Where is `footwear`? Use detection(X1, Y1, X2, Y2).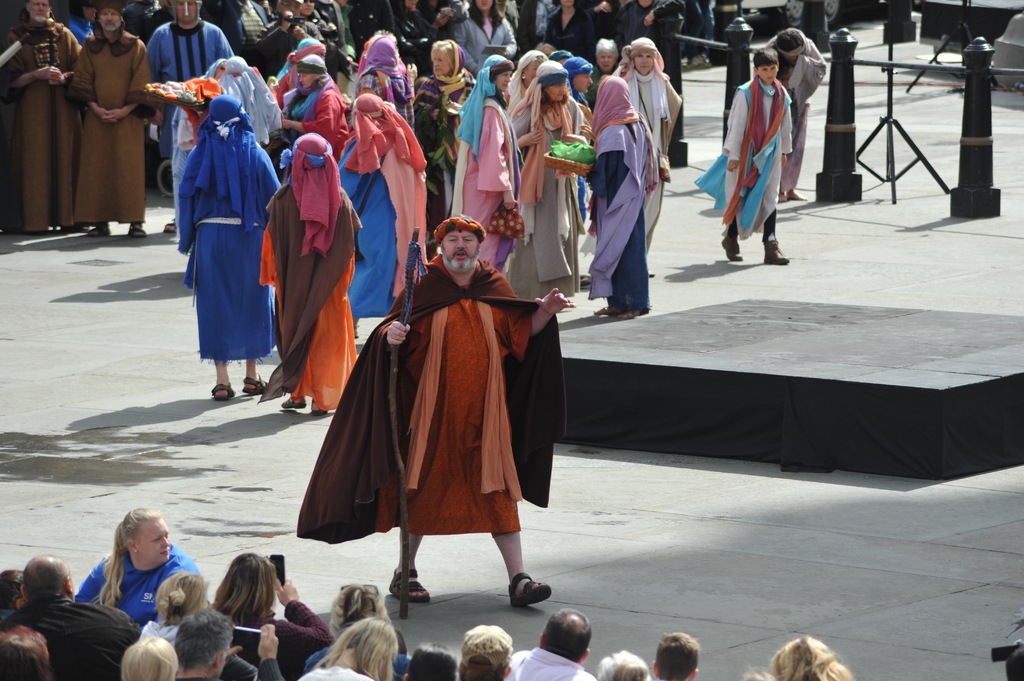
detection(310, 398, 328, 415).
